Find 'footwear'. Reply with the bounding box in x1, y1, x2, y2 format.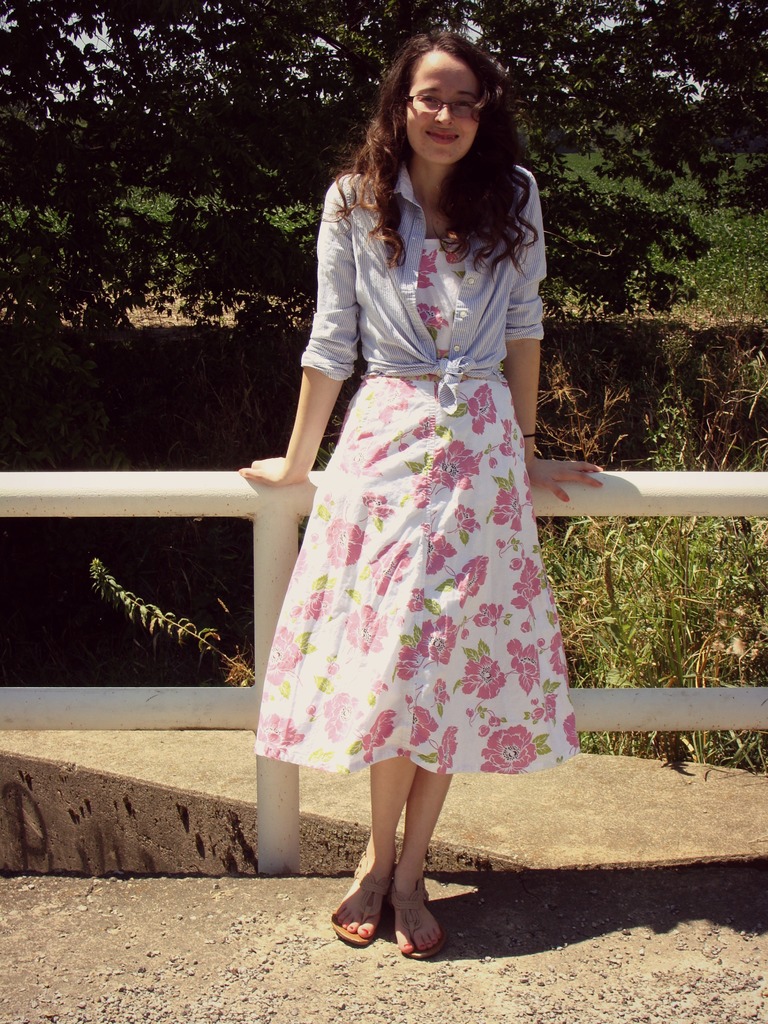
329, 860, 392, 950.
